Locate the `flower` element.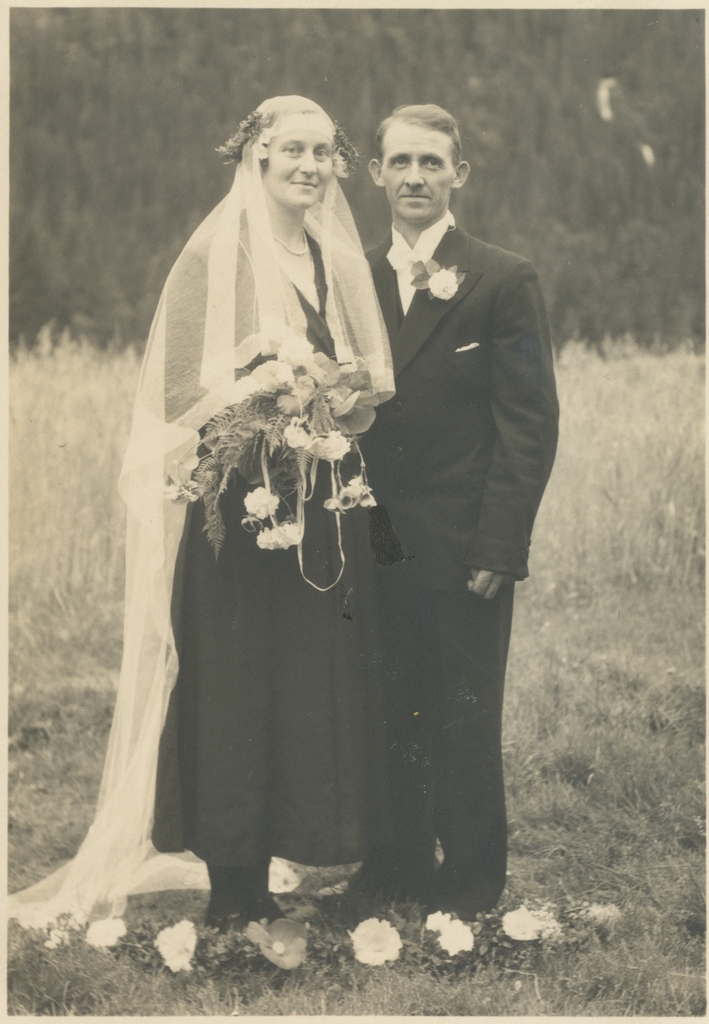
Element bbox: {"left": 282, "top": 424, "right": 310, "bottom": 451}.
